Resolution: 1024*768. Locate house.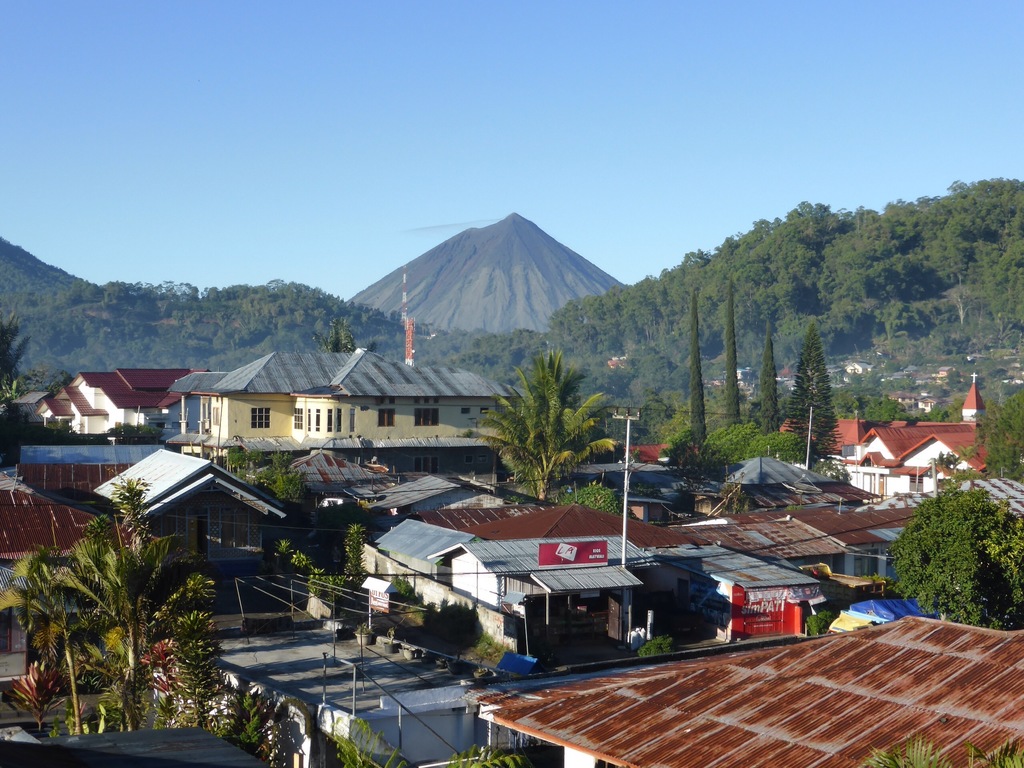
crop(730, 364, 812, 396).
